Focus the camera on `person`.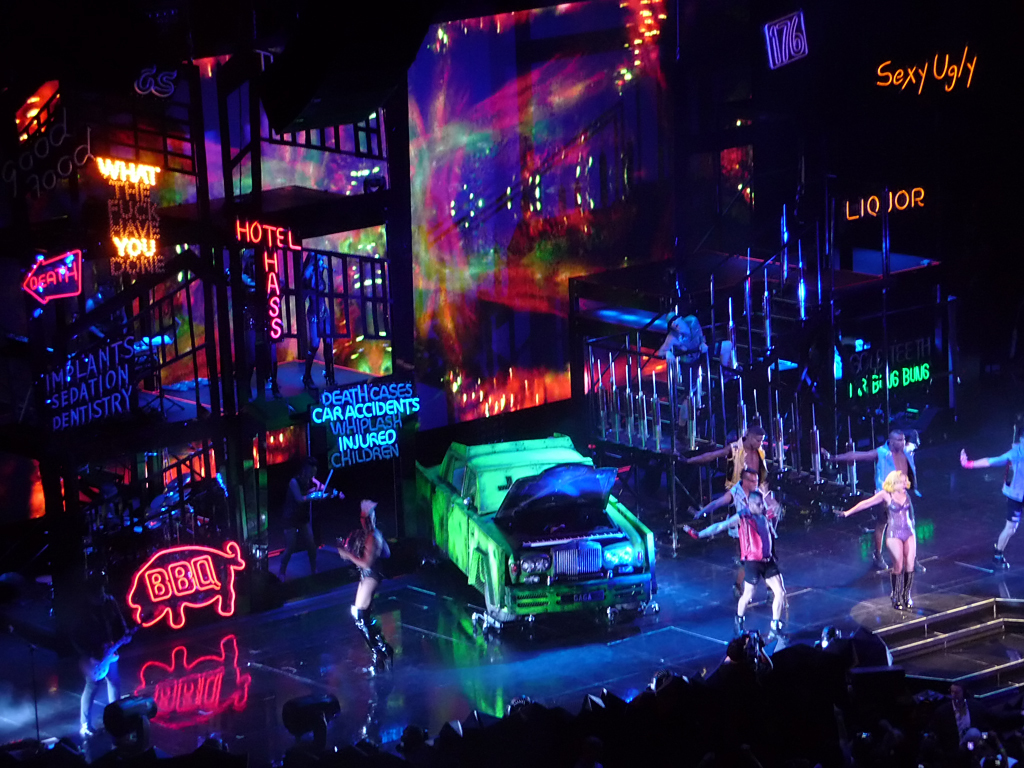
Focus region: l=685, t=425, r=765, b=493.
